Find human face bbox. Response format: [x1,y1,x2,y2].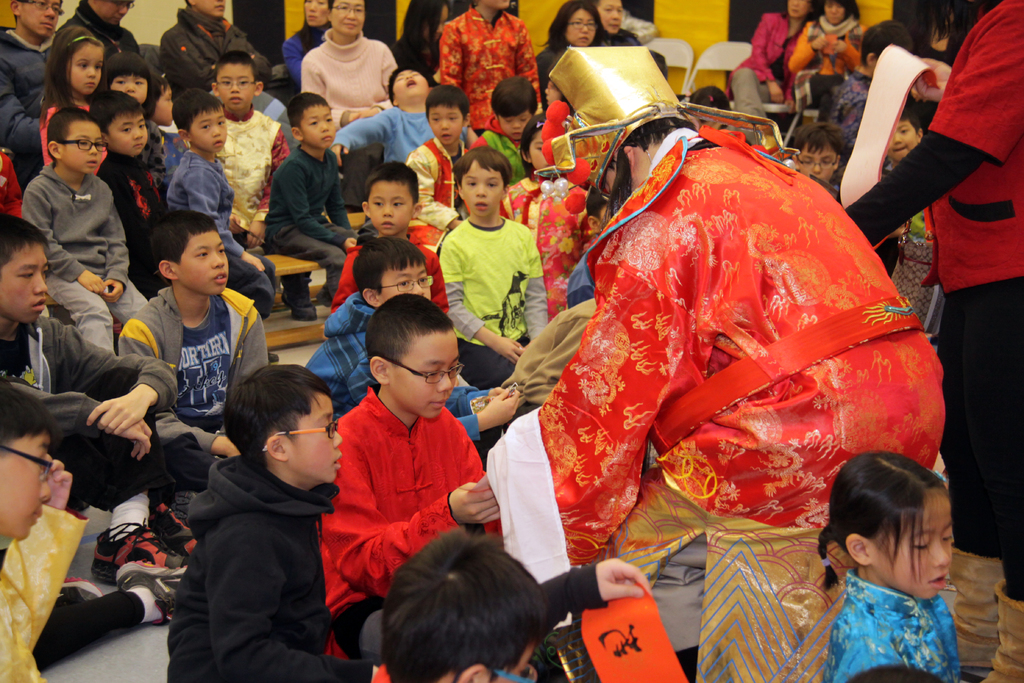
[335,0,363,44].
